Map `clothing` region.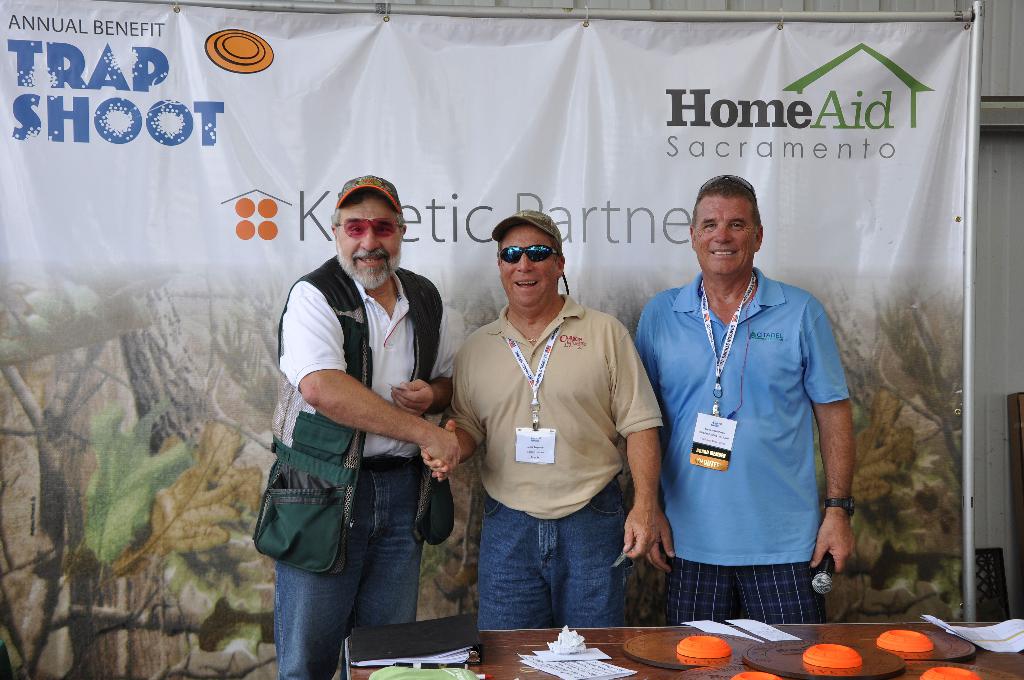
Mapped to bbox=(451, 291, 664, 631).
